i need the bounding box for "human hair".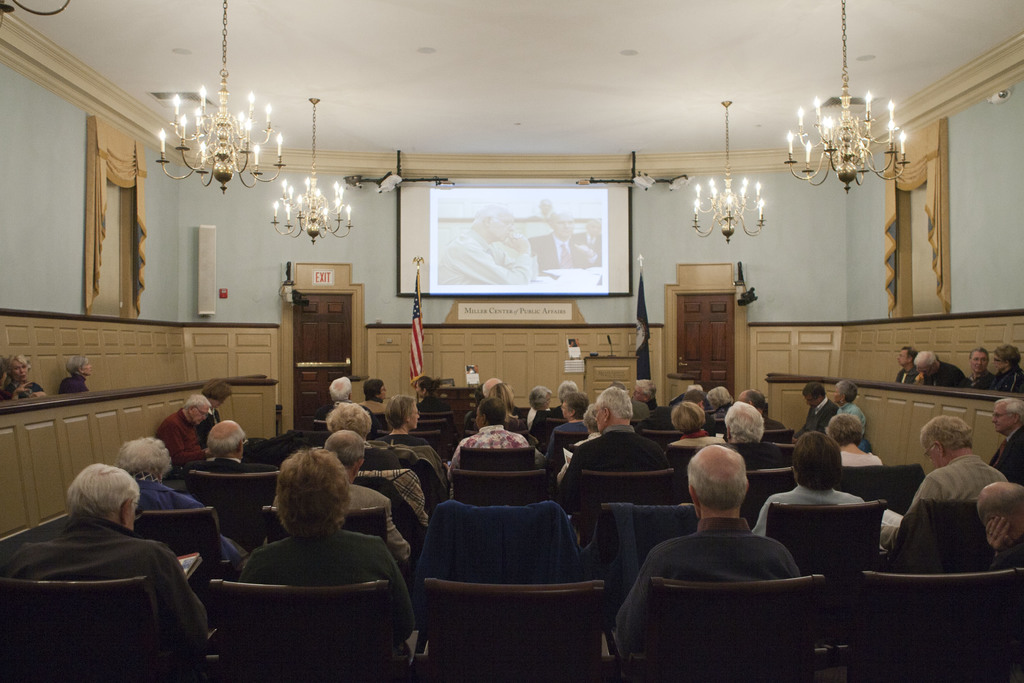
Here it is: box=[526, 388, 551, 408].
